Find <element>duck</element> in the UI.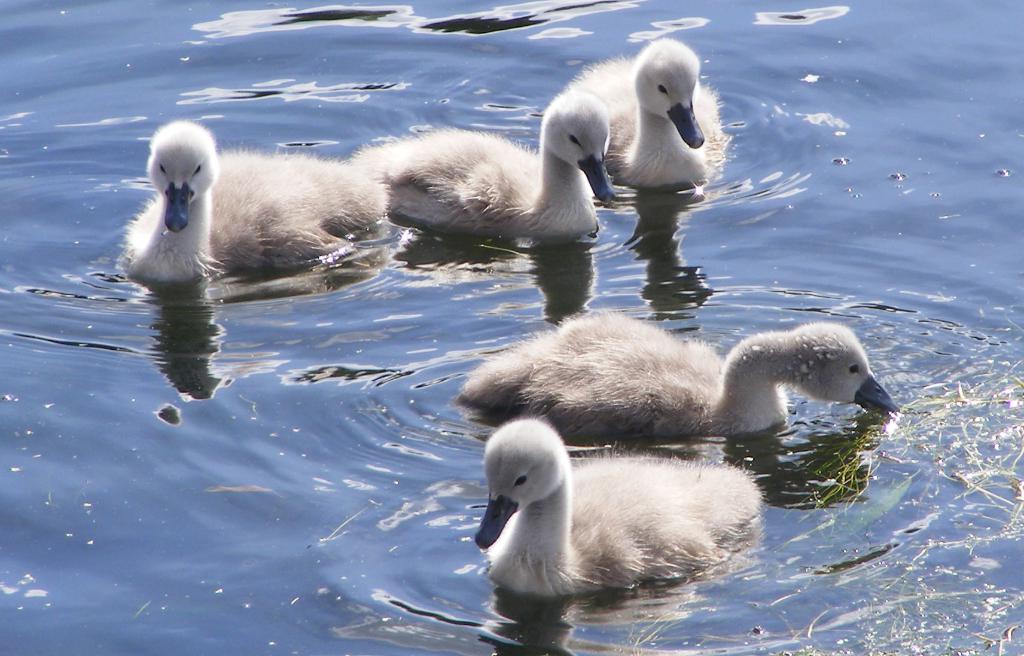
UI element at select_region(447, 320, 893, 456).
